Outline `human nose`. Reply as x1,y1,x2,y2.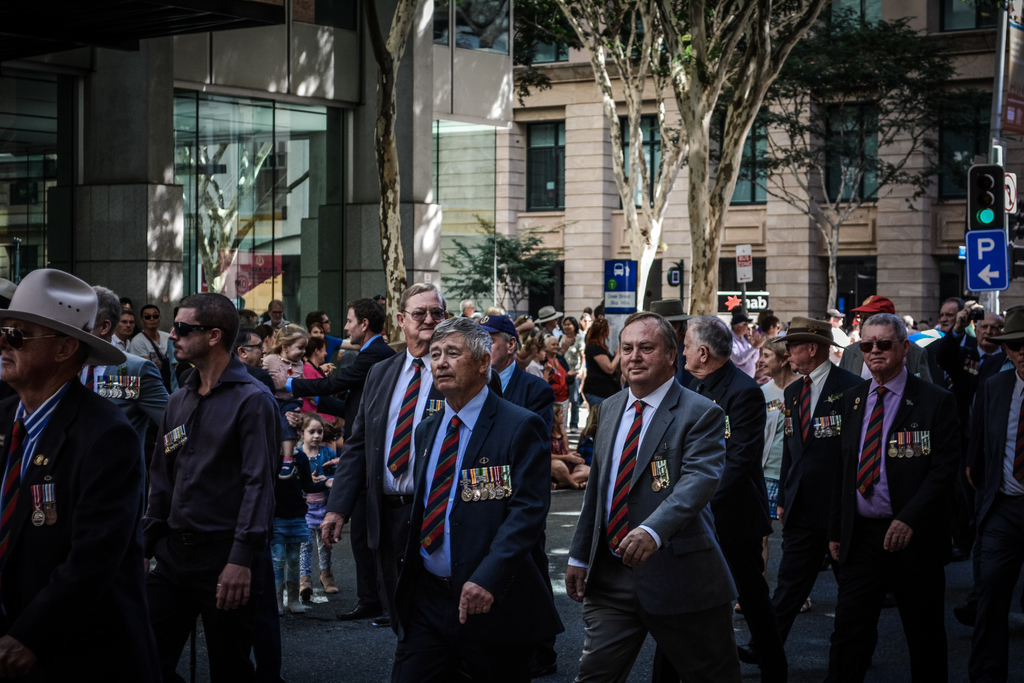
630,348,643,365.
